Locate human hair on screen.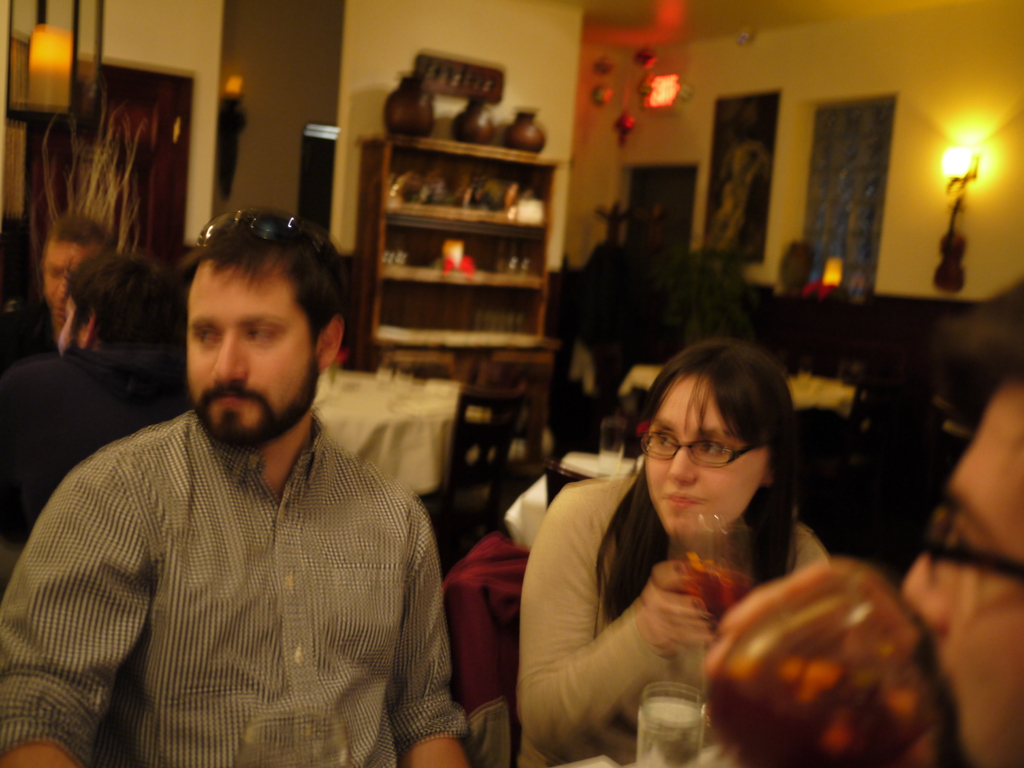
On screen at 616:332:806:566.
